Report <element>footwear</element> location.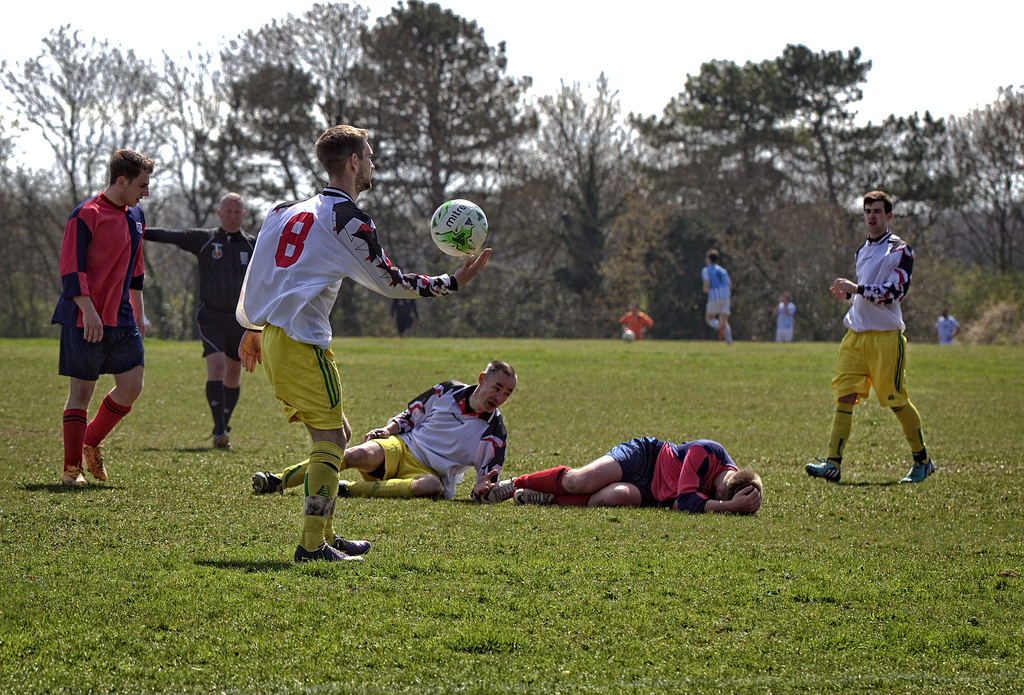
Report: select_region(327, 534, 374, 553).
